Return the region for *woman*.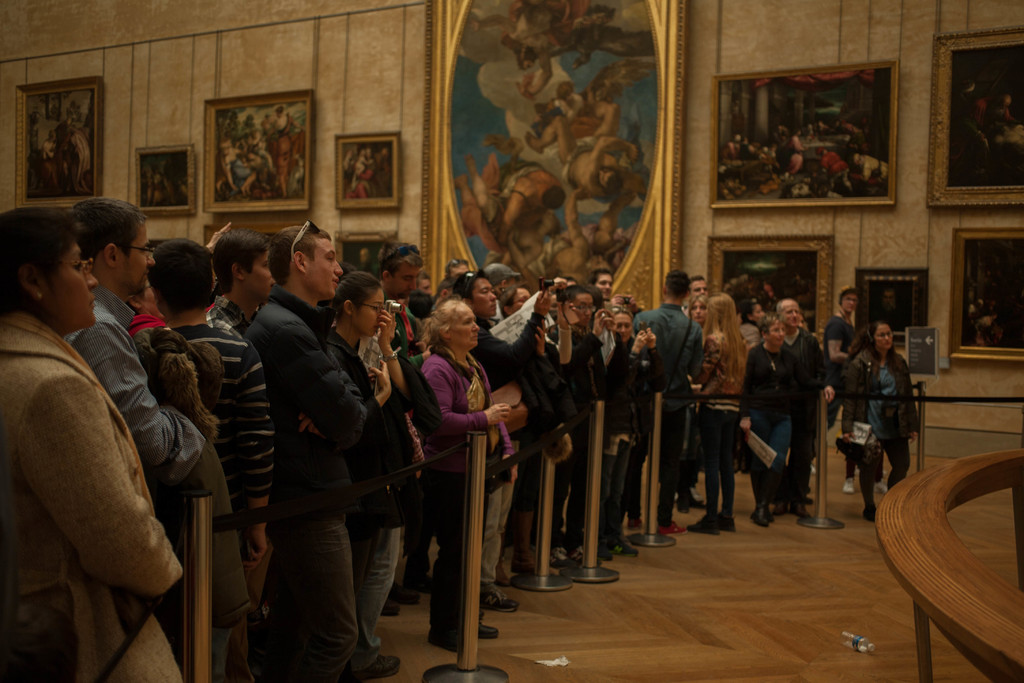
736/309/799/529.
